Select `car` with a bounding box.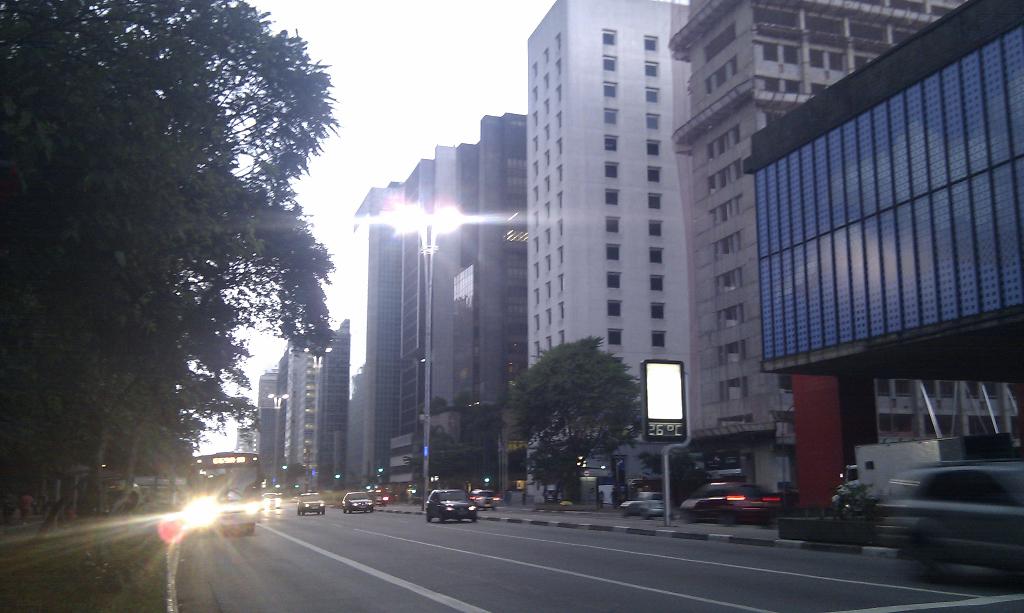
677,475,785,525.
